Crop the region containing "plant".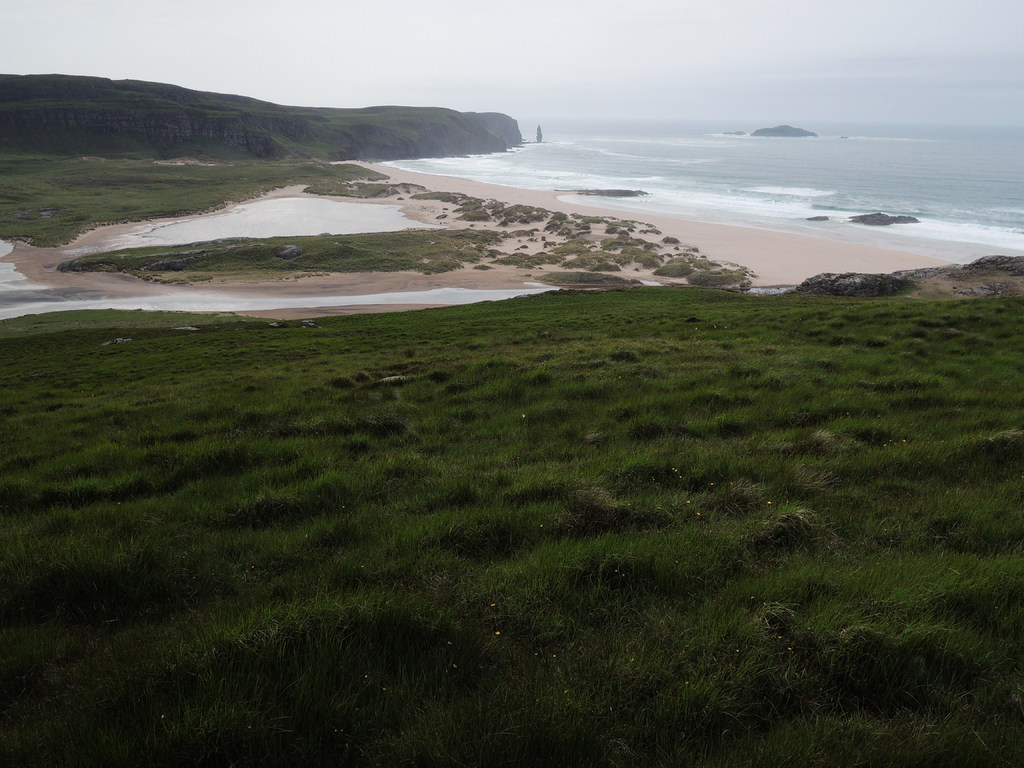
Crop region: Rect(582, 225, 590, 229).
